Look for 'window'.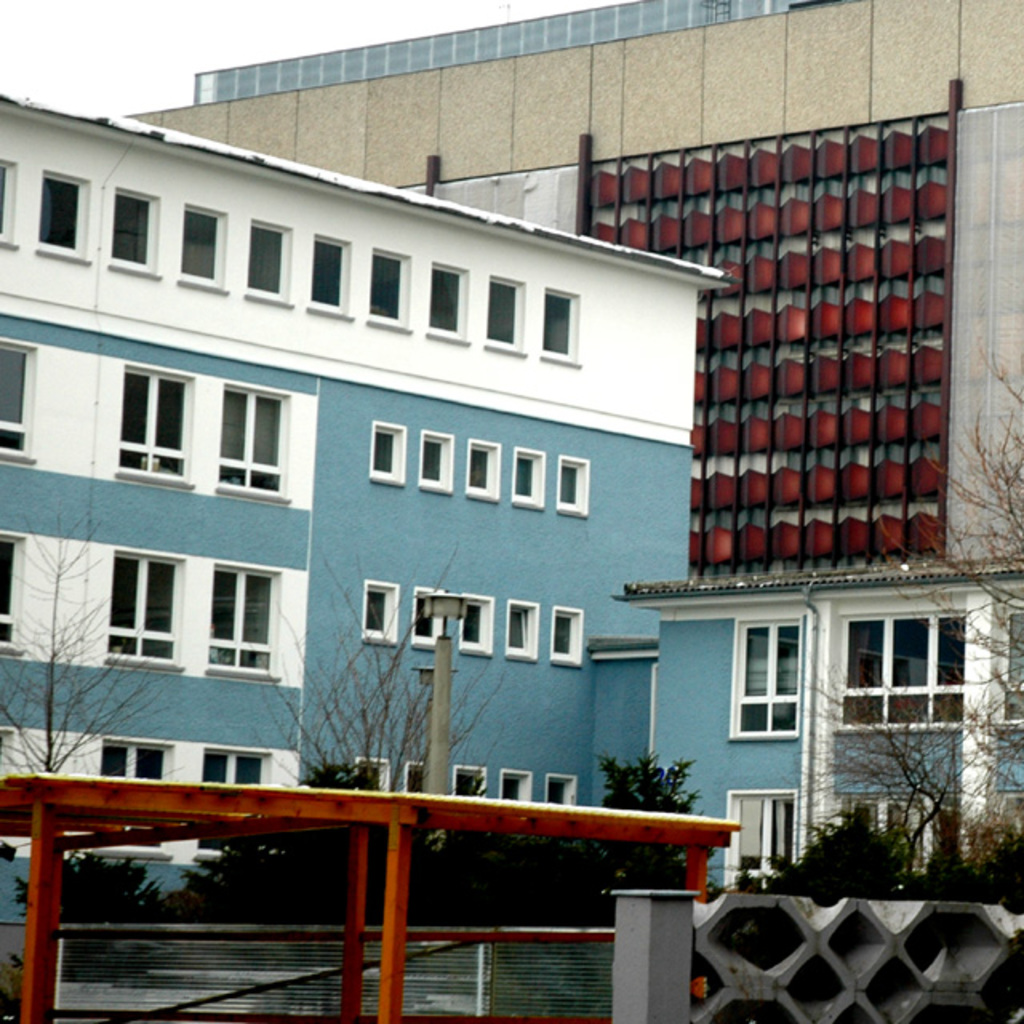
Found: {"left": 730, "top": 624, "right": 798, "bottom": 742}.
